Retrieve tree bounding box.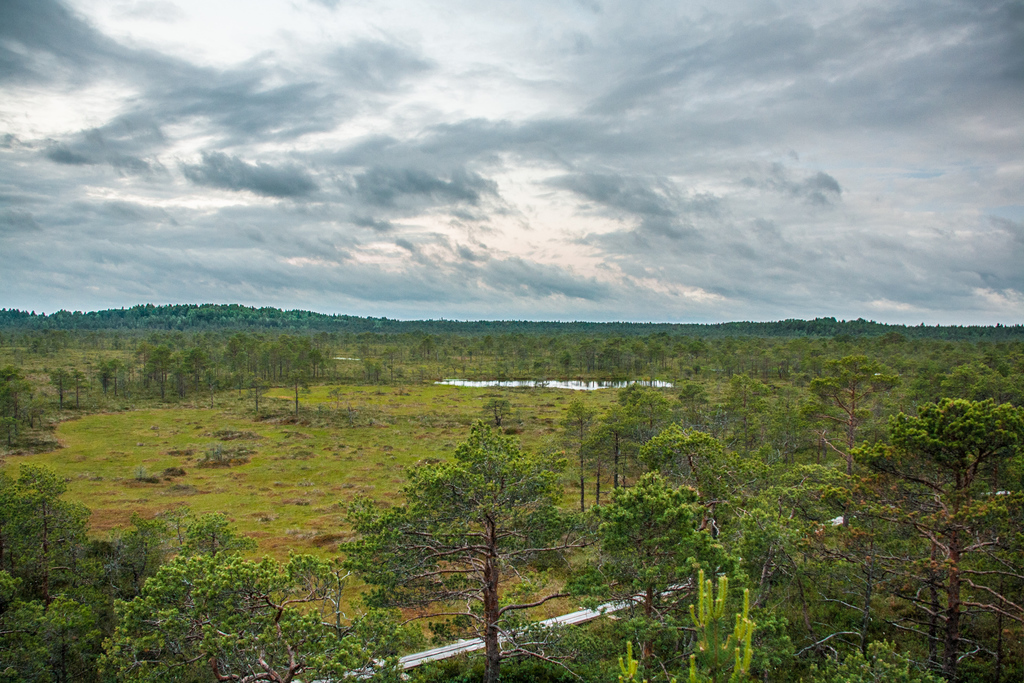
Bounding box: region(292, 368, 305, 409).
